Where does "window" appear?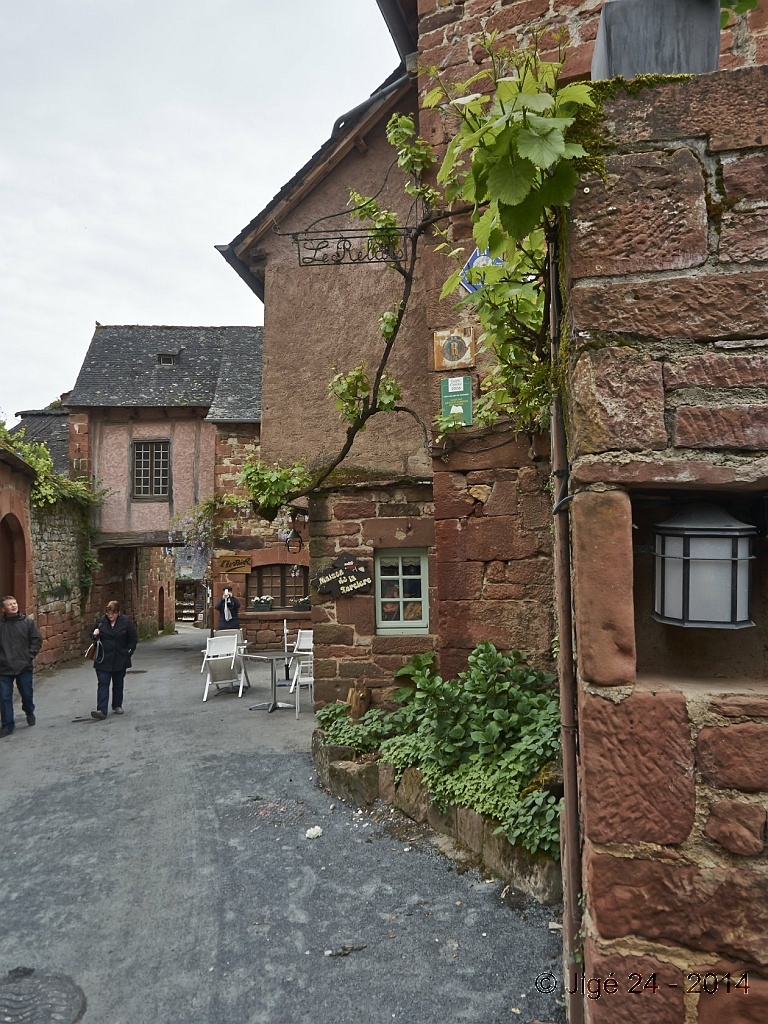
Appears at locate(124, 432, 181, 505).
